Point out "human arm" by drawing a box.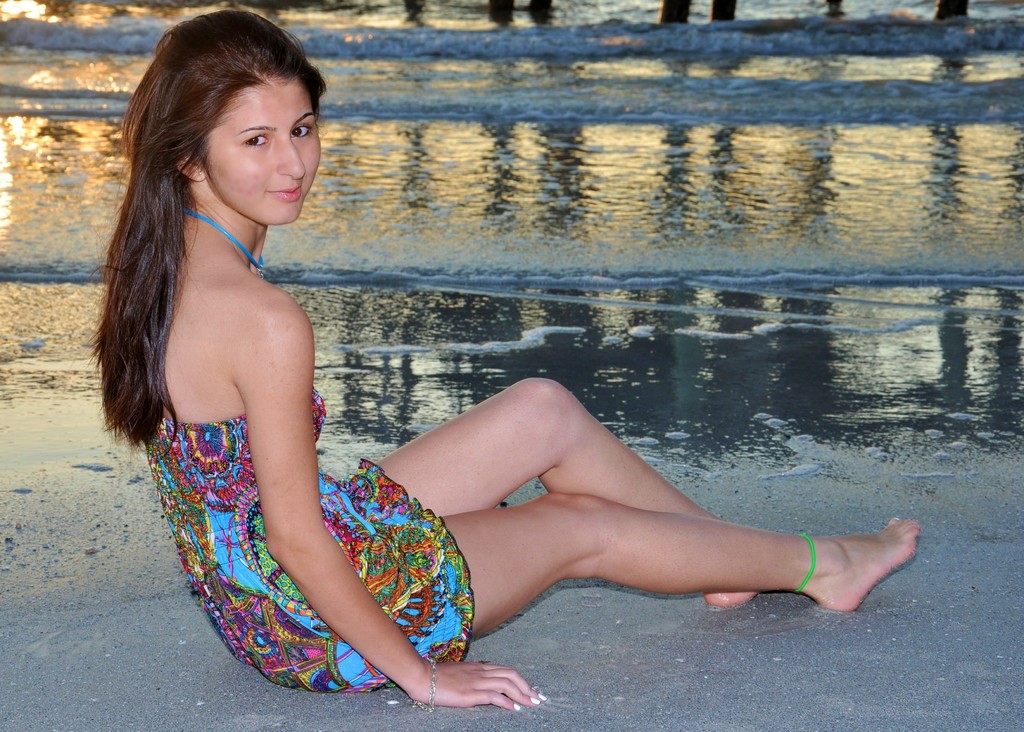
bbox=(264, 292, 549, 713).
